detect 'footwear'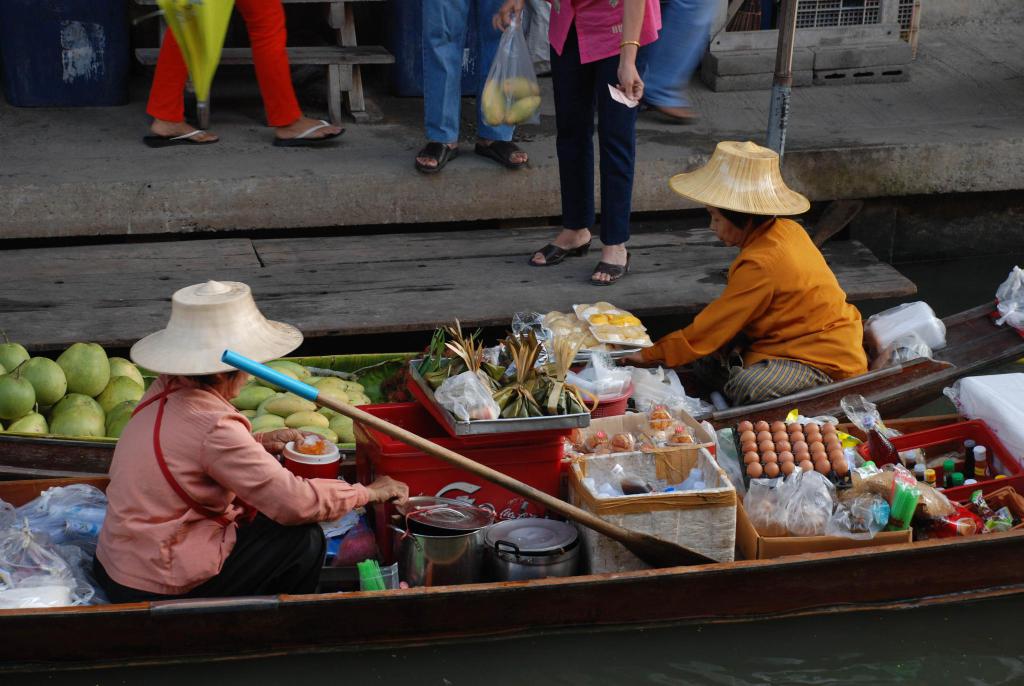
[x1=273, y1=120, x2=346, y2=144]
